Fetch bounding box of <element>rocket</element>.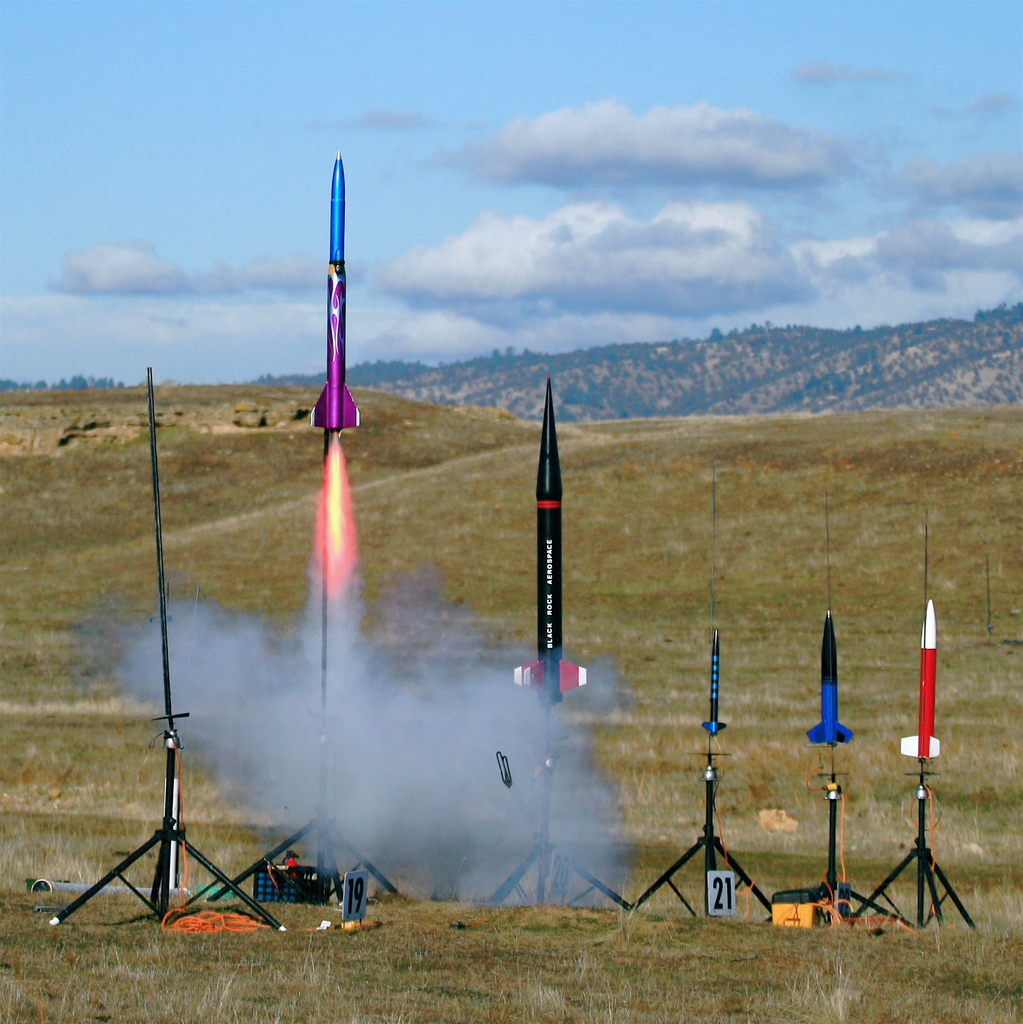
Bbox: (left=810, top=606, right=852, bottom=744).
